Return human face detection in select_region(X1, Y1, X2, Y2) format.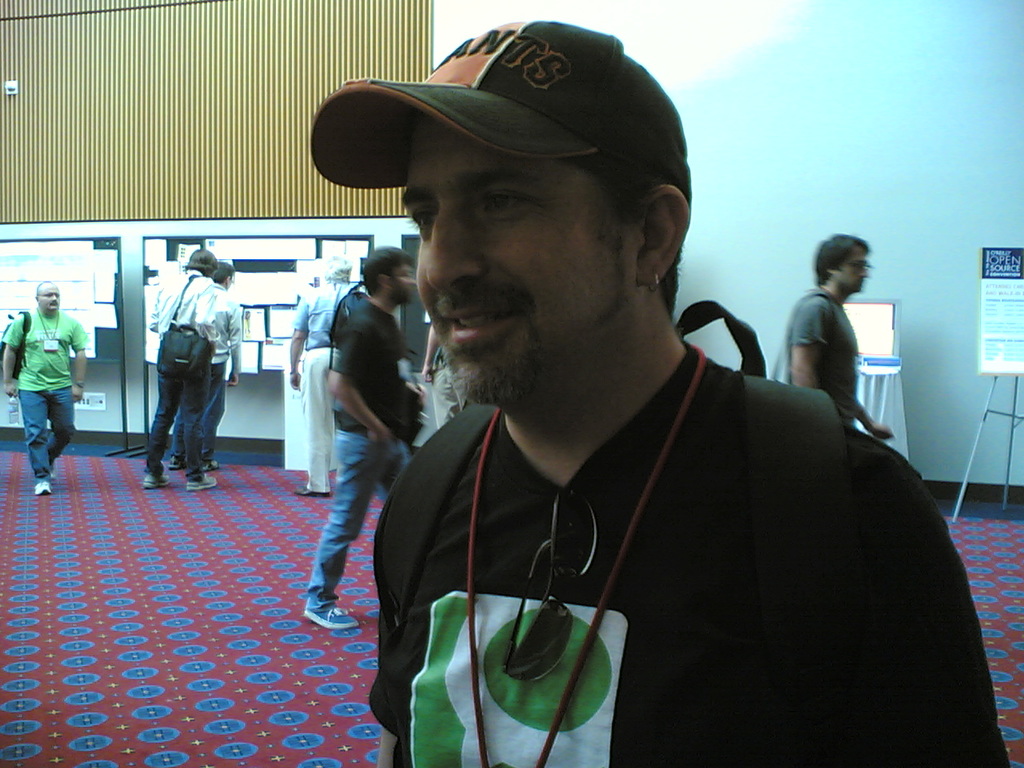
select_region(40, 281, 66, 315).
